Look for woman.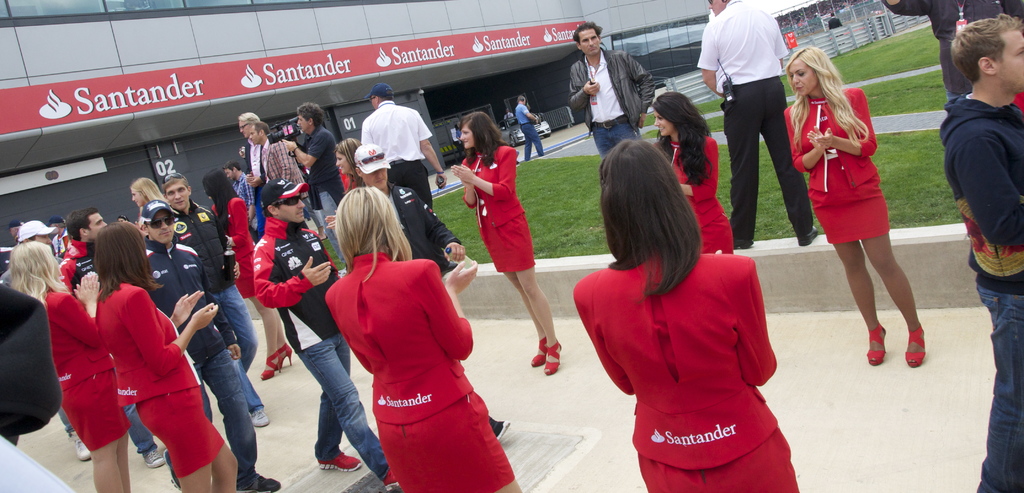
Found: 572 140 799 492.
